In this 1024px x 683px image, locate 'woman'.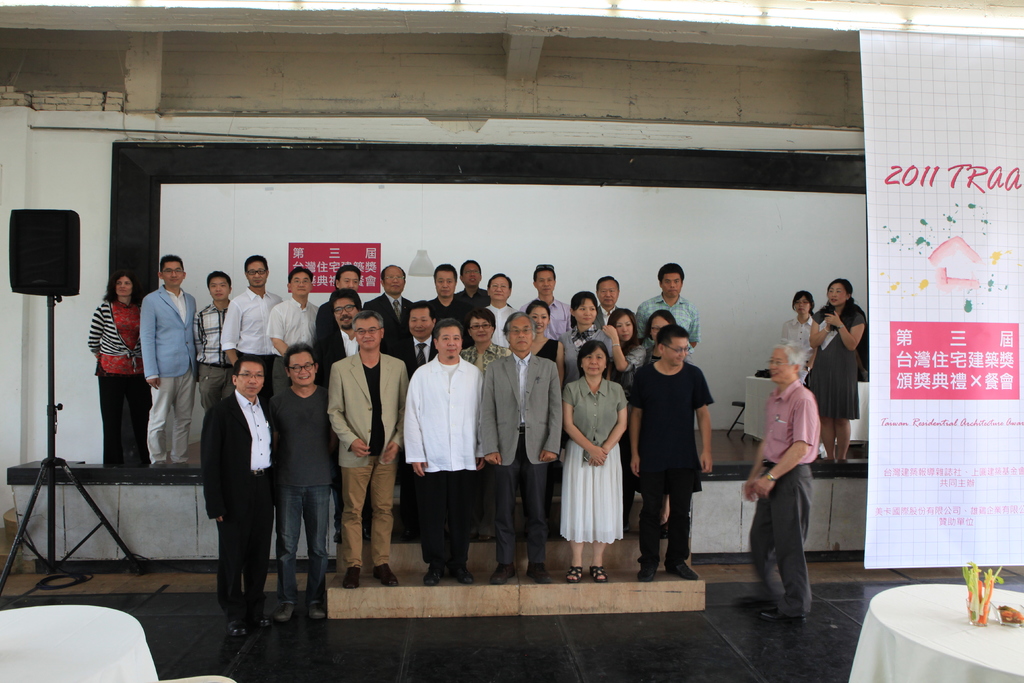
Bounding box: region(810, 279, 865, 468).
